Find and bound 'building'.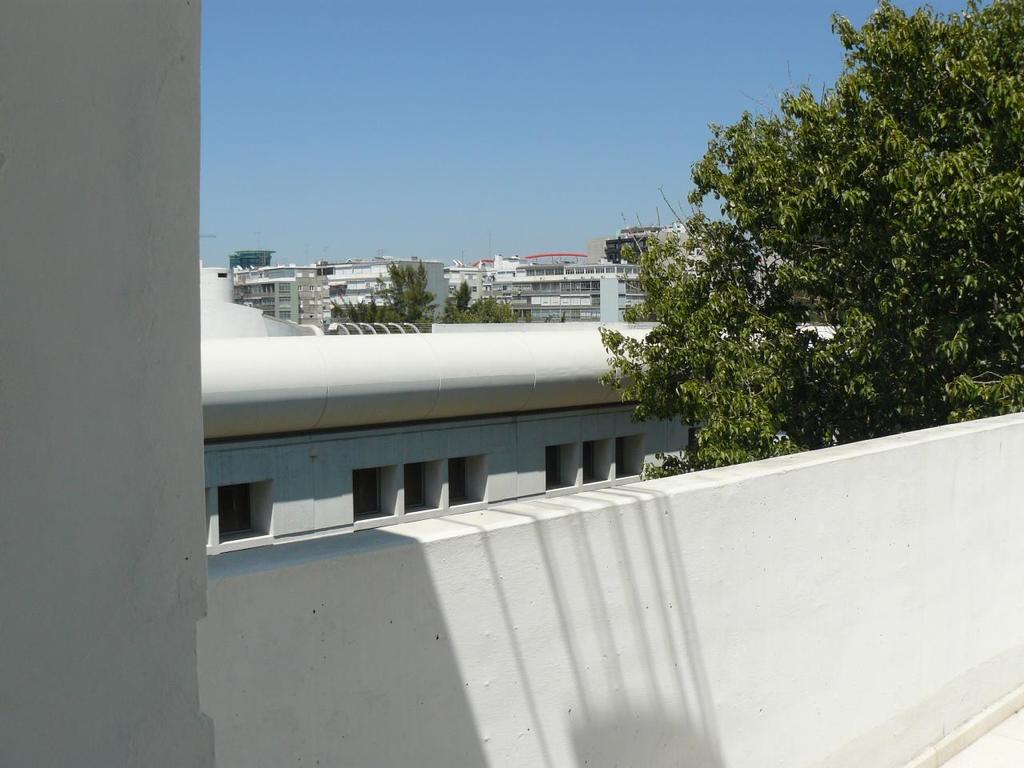
Bound: 440, 226, 720, 326.
